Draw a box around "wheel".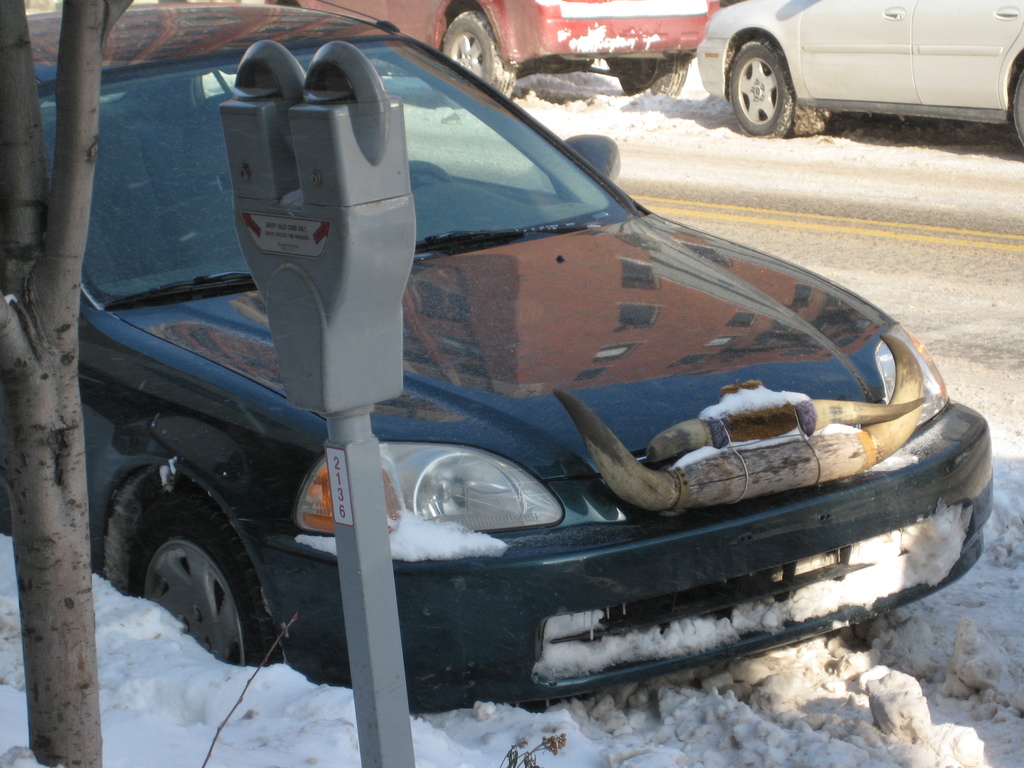
{"x1": 728, "y1": 40, "x2": 799, "y2": 138}.
